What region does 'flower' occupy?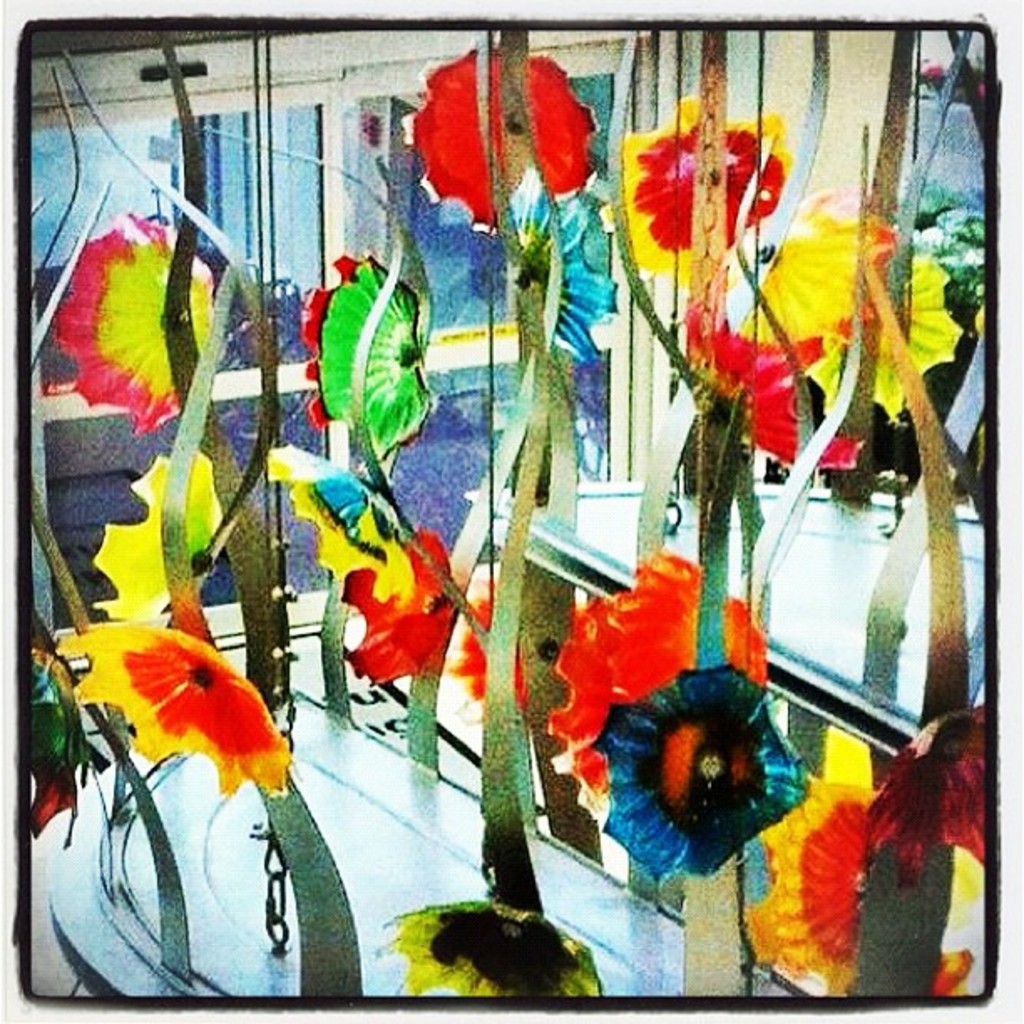
596 668 791 882.
